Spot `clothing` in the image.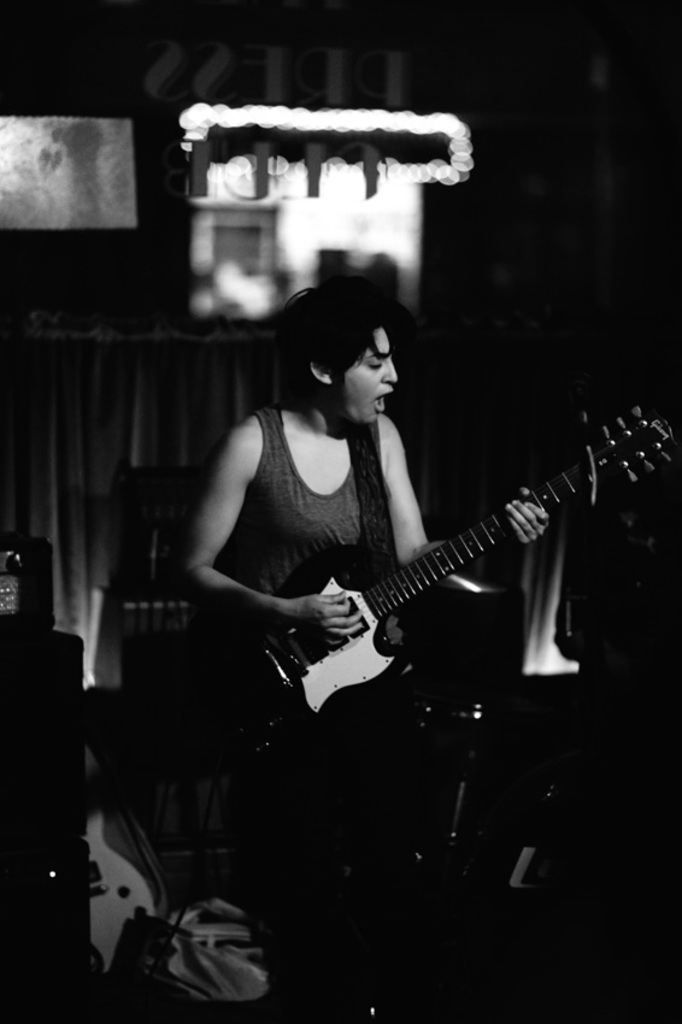
`clothing` found at [222,407,390,594].
